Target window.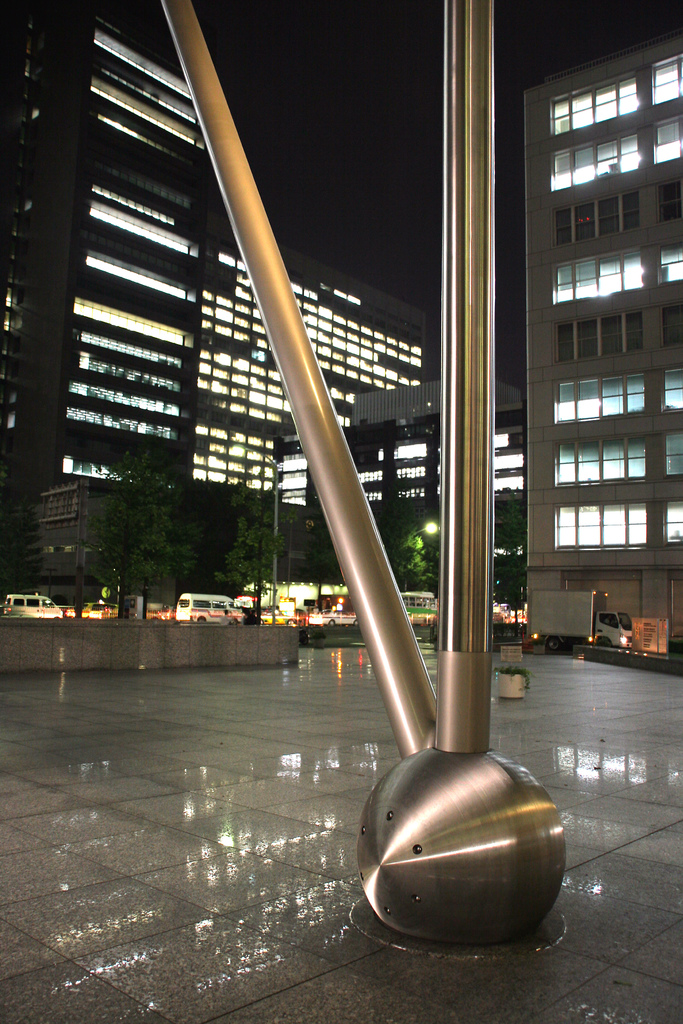
Target region: [549, 193, 637, 254].
